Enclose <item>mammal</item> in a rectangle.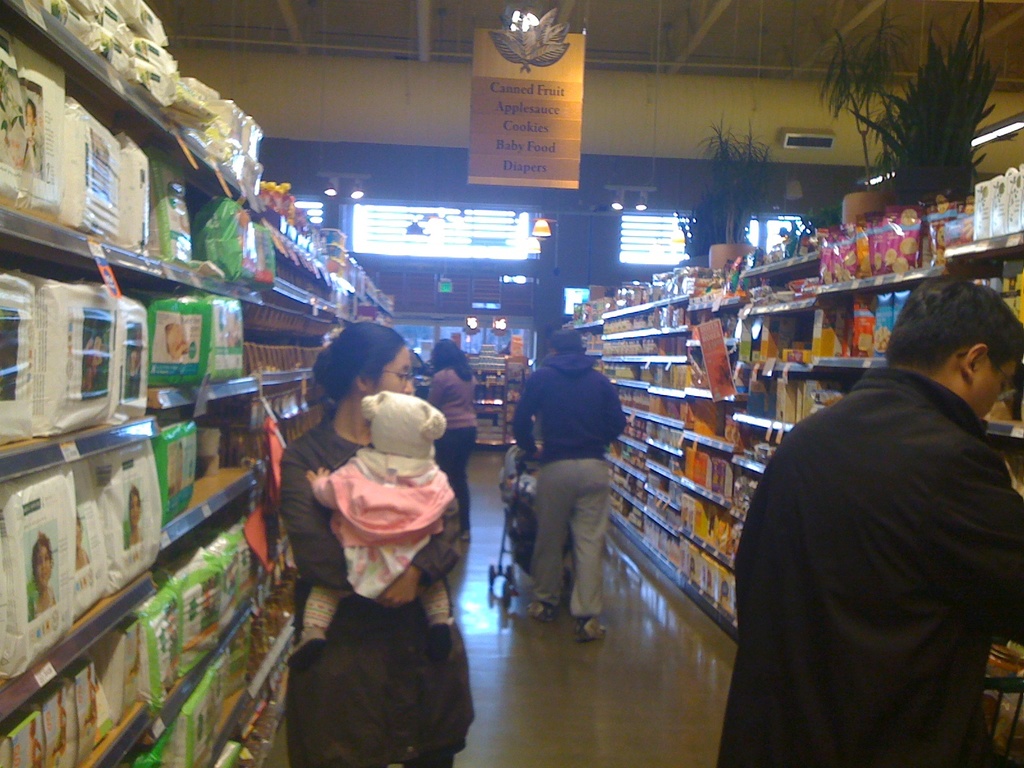
x1=282 y1=388 x2=461 y2=669.
